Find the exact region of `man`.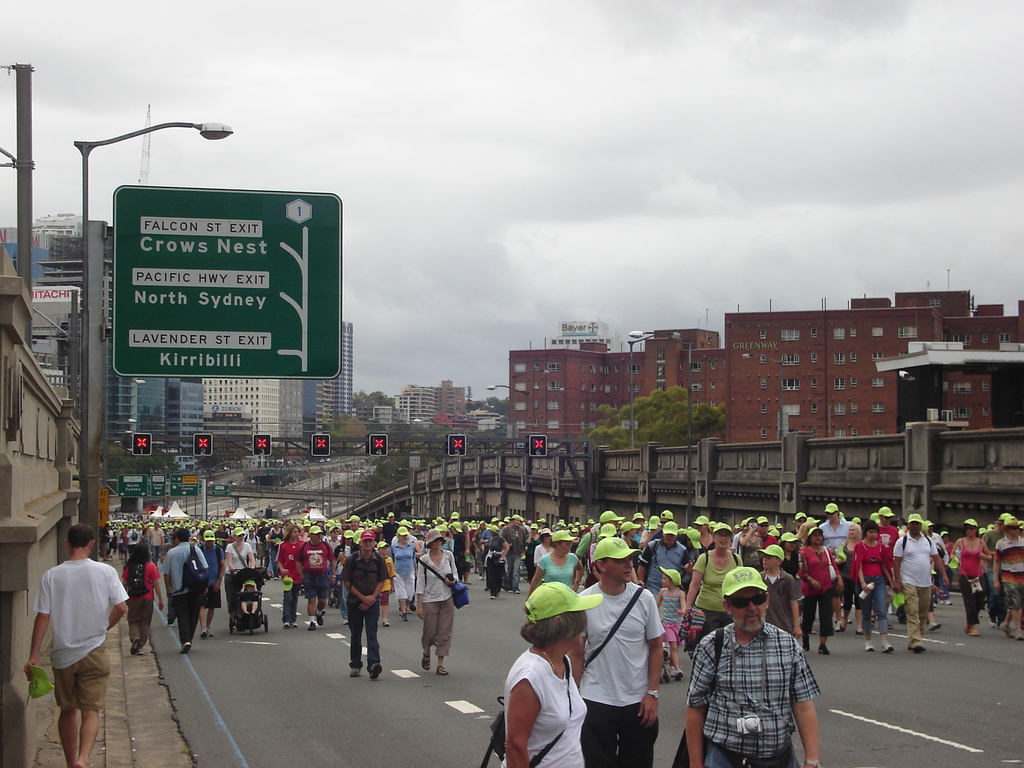
Exact region: 928,522,948,603.
